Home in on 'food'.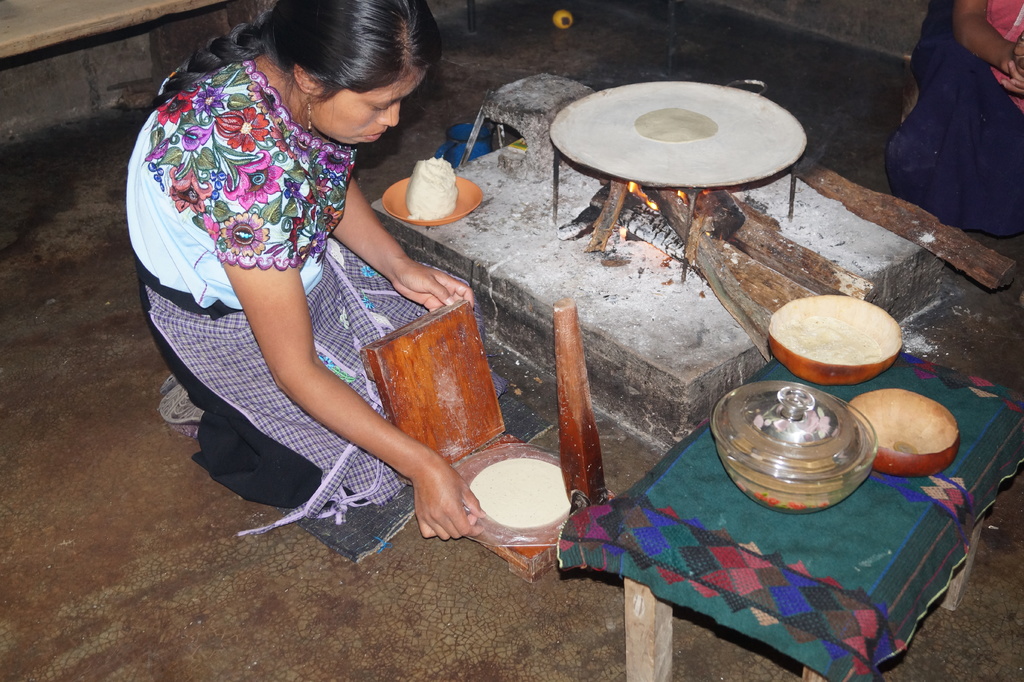
Homed in at <bbox>393, 148, 477, 210</bbox>.
